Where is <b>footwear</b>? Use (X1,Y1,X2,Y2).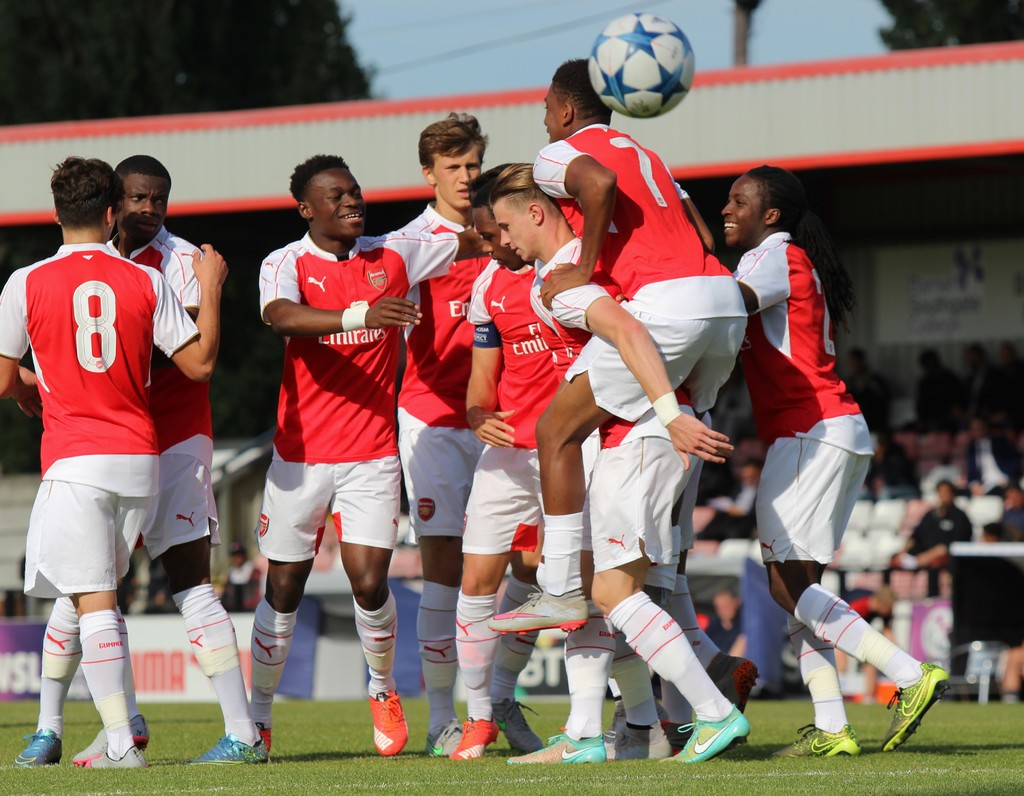
(79,739,148,771).
